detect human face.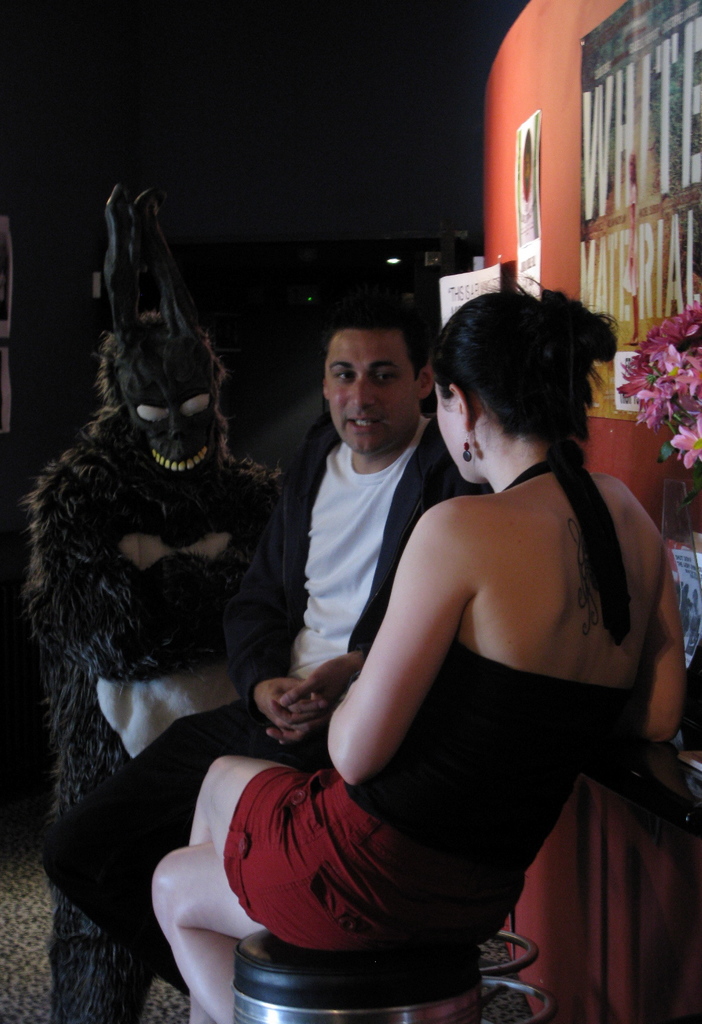
Detected at {"x1": 326, "y1": 331, "x2": 415, "y2": 454}.
